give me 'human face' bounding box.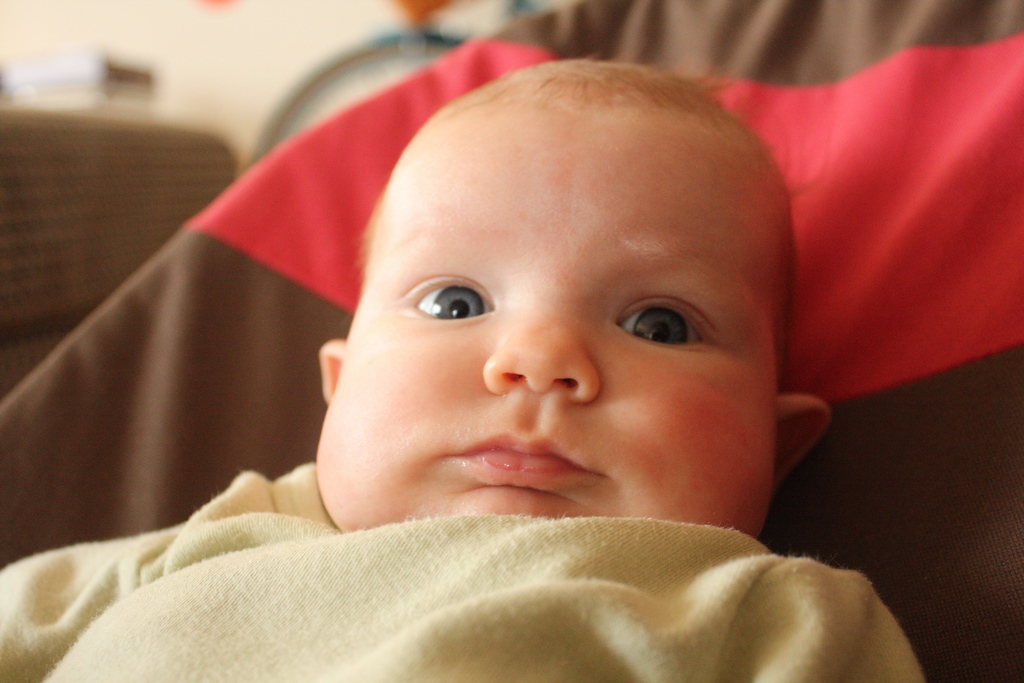
315 115 771 532.
